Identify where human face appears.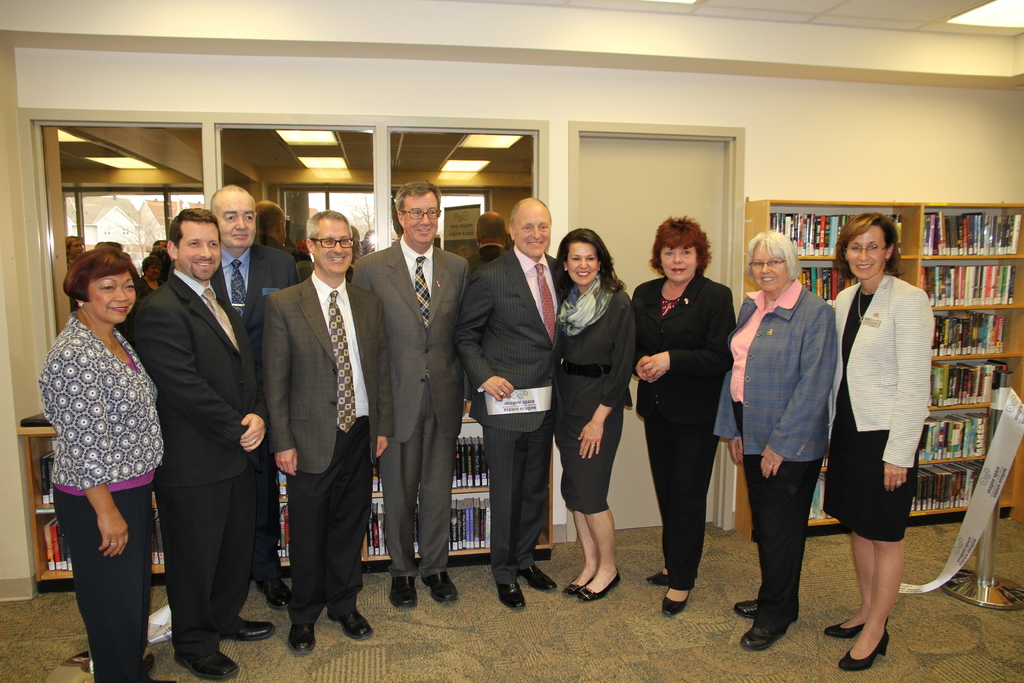
Appears at Rect(316, 220, 355, 274).
